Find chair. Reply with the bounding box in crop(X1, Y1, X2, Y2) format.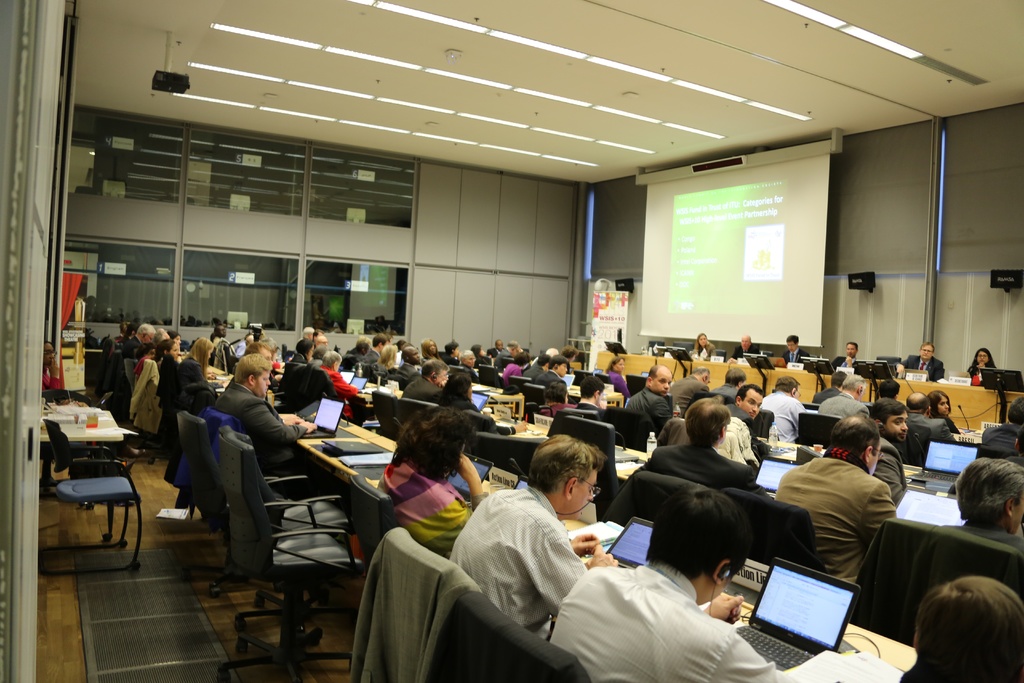
crop(395, 396, 438, 441).
